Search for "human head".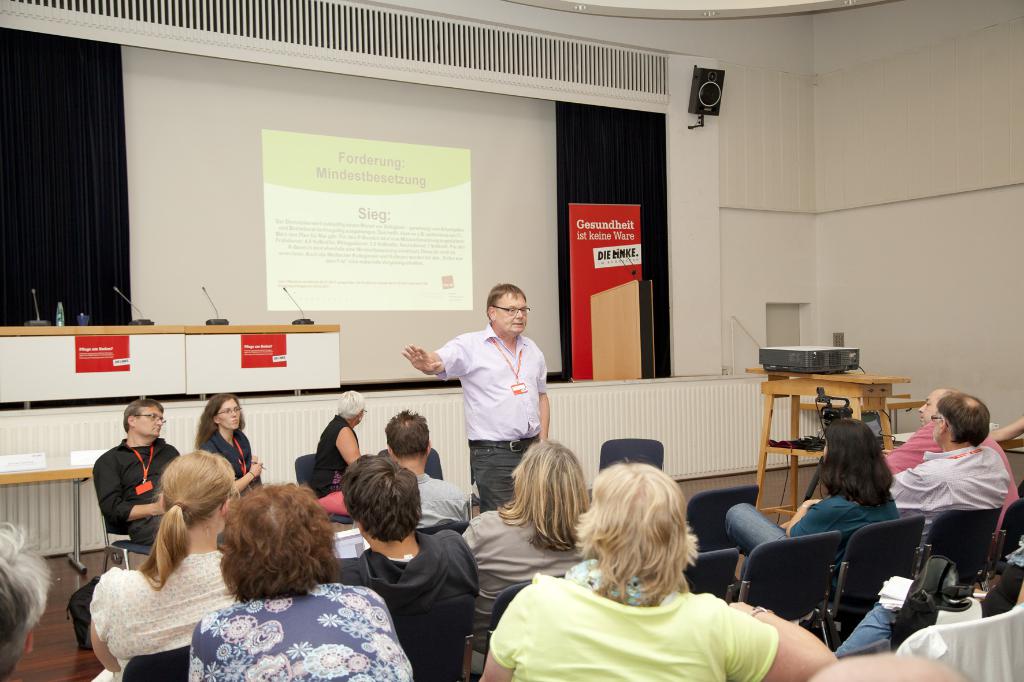
Found at 124 398 165 439.
